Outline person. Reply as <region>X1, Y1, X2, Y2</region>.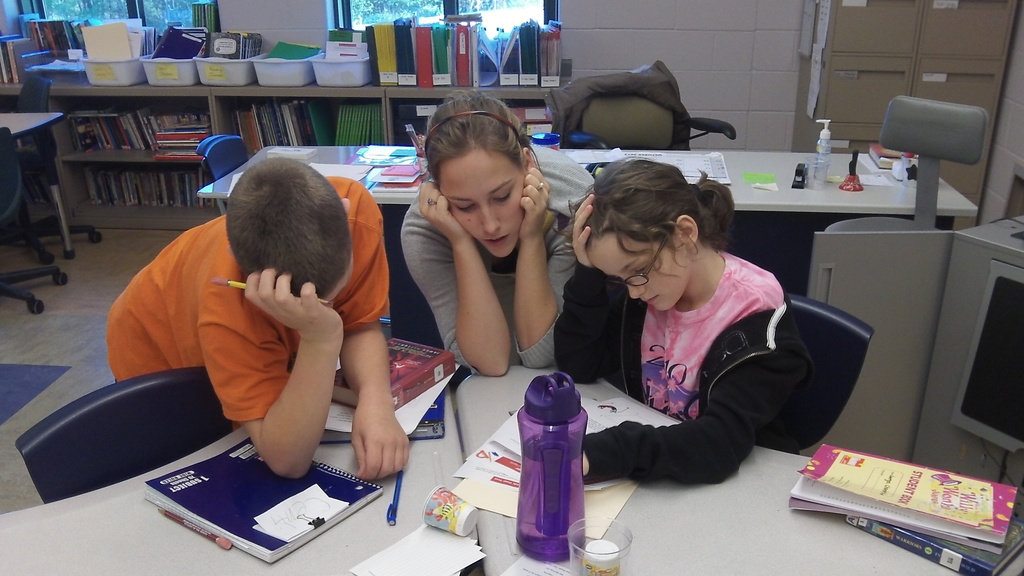
<region>395, 90, 600, 362</region>.
